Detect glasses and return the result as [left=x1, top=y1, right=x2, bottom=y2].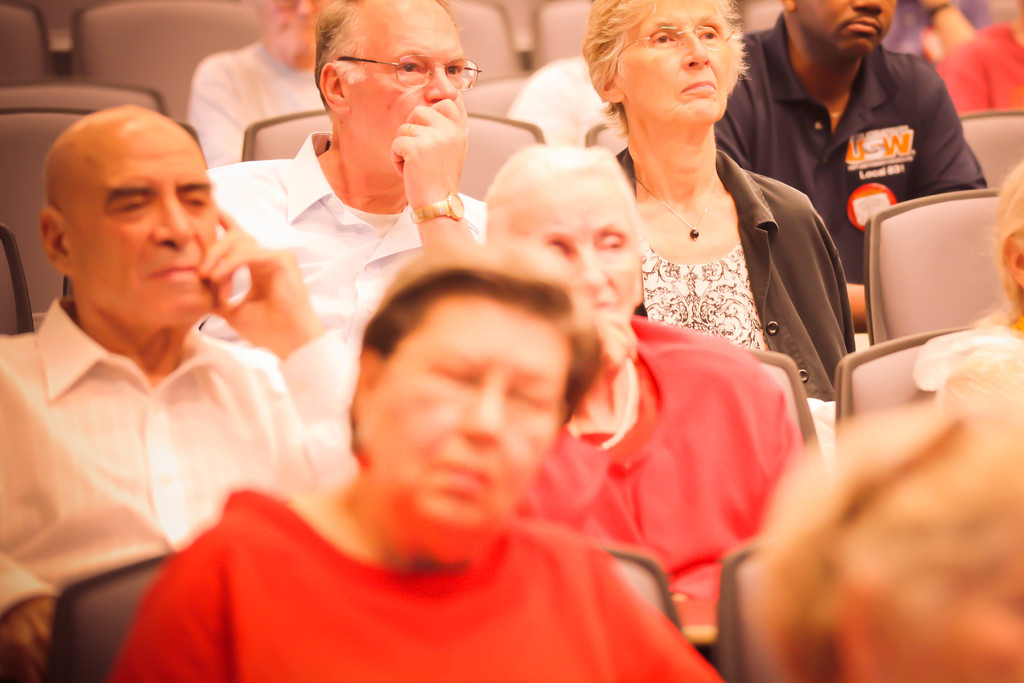
[left=333, top=51, right=481, bottom=93].
